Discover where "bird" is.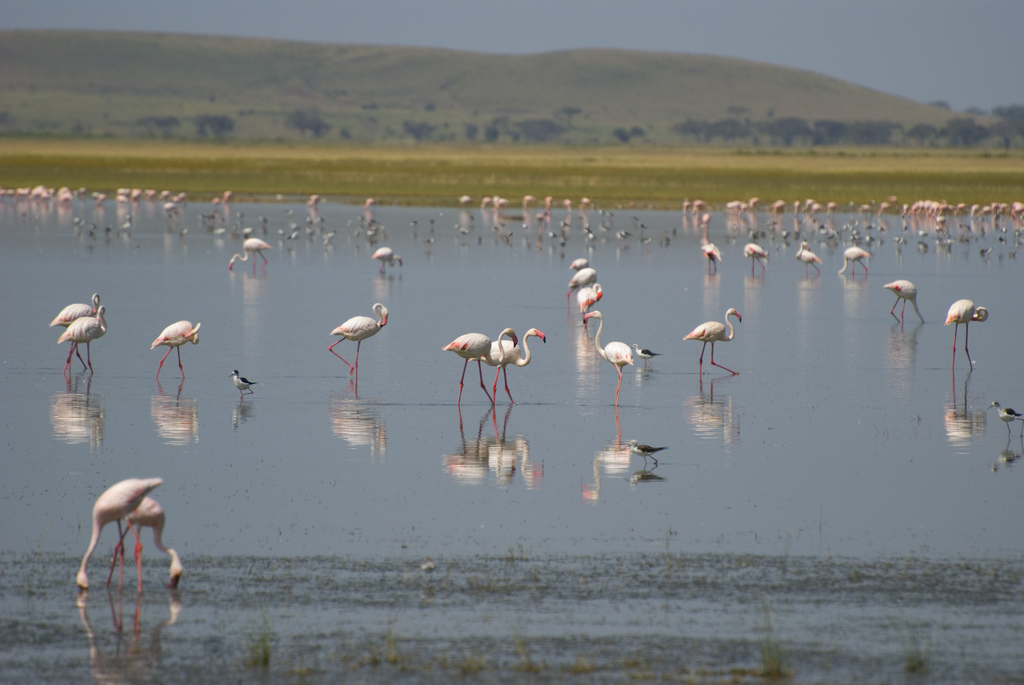
Discovered at <box>583,302,634,390</box>.
